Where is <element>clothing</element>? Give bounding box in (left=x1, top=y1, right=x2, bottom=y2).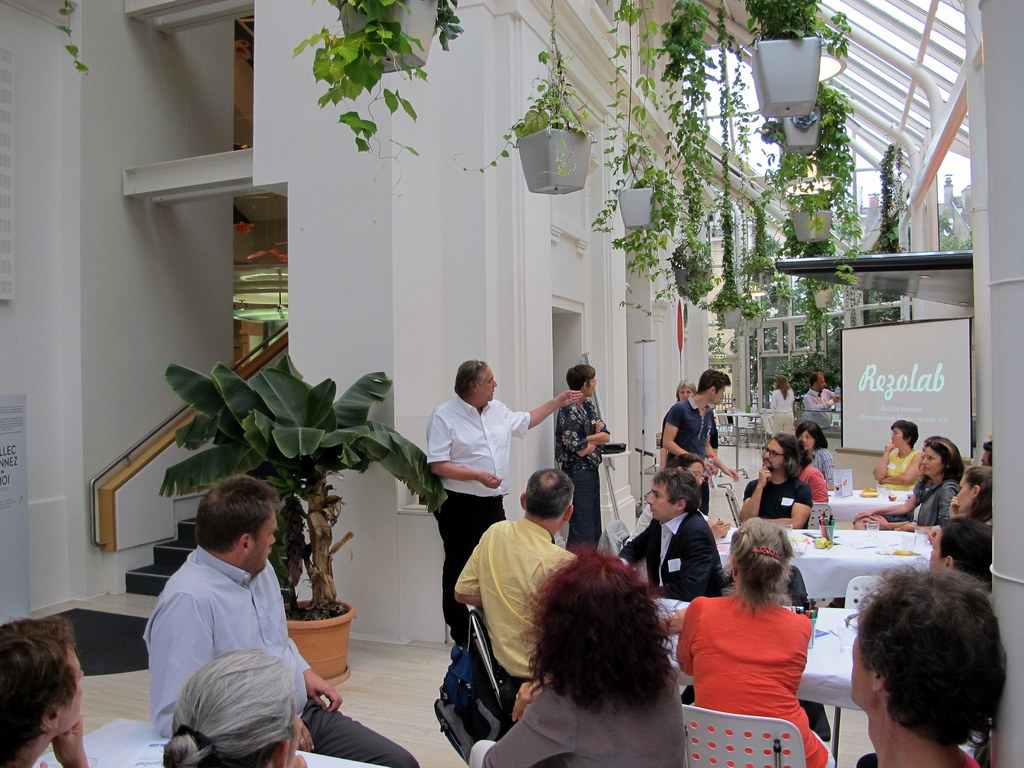
(left=874, top=449, right=915, bottom=486).
